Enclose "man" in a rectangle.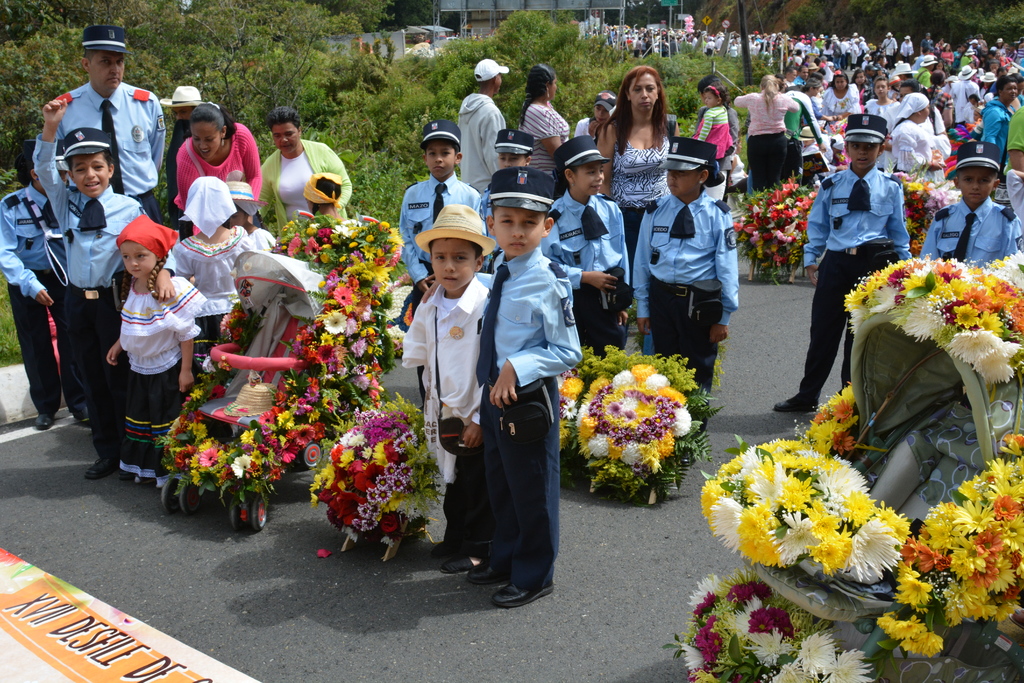
<bbox>1002, 104, 1023, 188</bbox>.
